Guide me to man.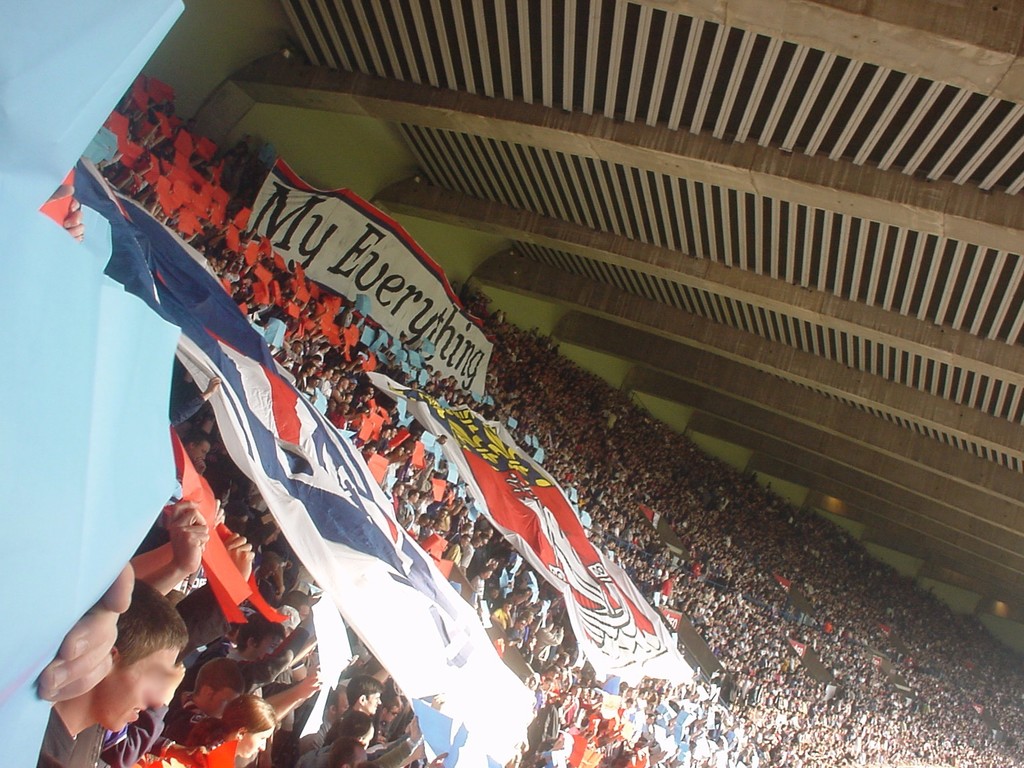
Guidance: bbox(419, 514, 433, 542).
